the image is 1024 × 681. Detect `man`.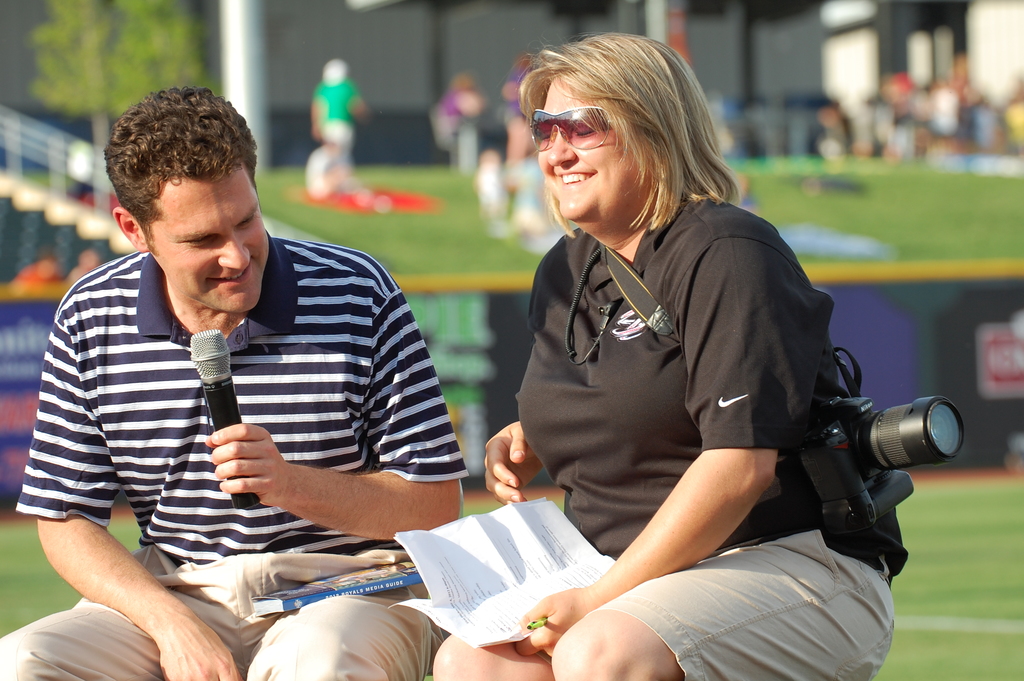
Detection: crop(21, 85, 480, 642).
